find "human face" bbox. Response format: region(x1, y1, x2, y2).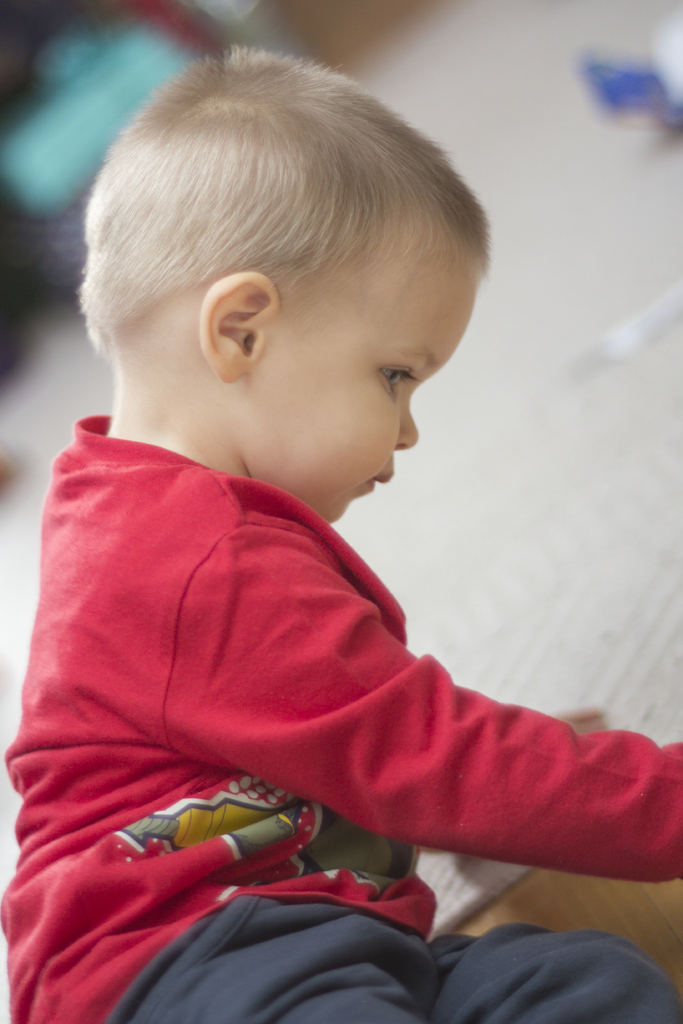
region(247, 237, 475, 520).
